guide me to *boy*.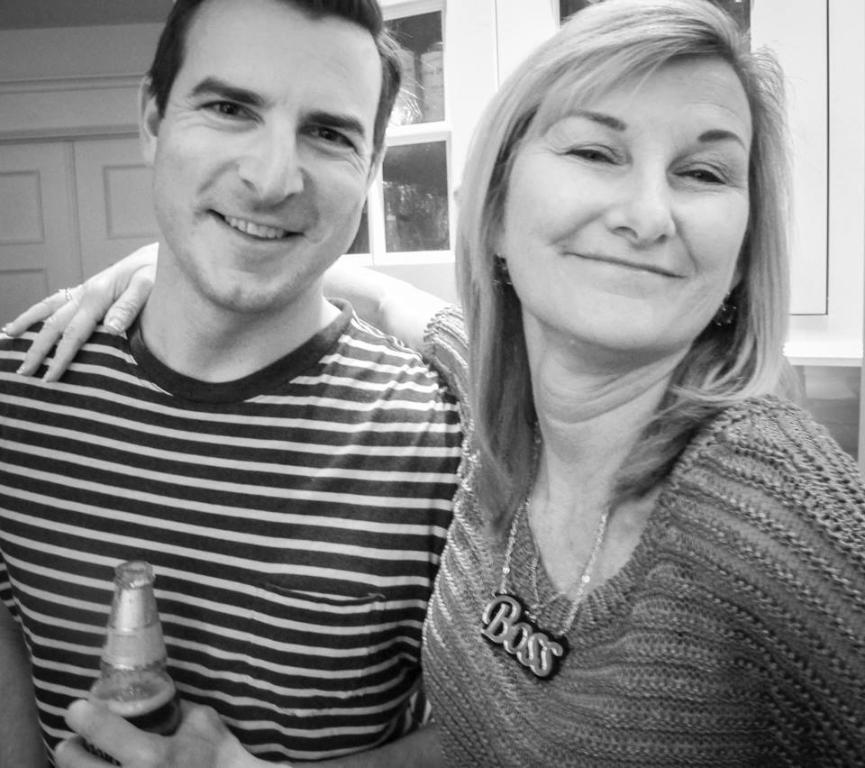
Guidance: select_region(0, 1, 493, 746).
